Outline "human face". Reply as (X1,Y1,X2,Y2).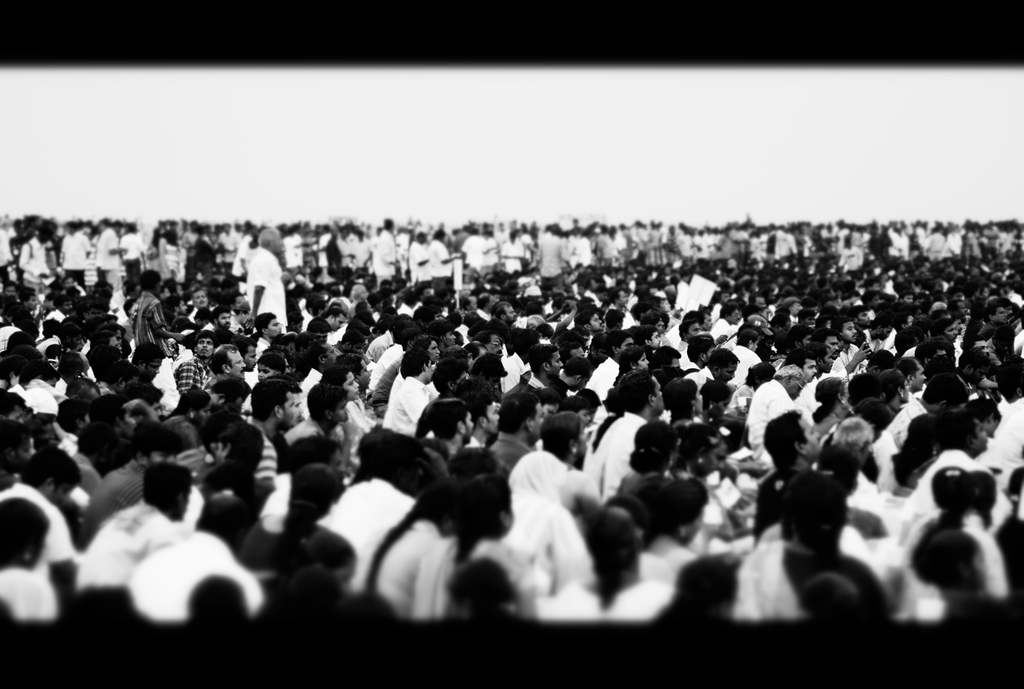
(946,325,958,340).
